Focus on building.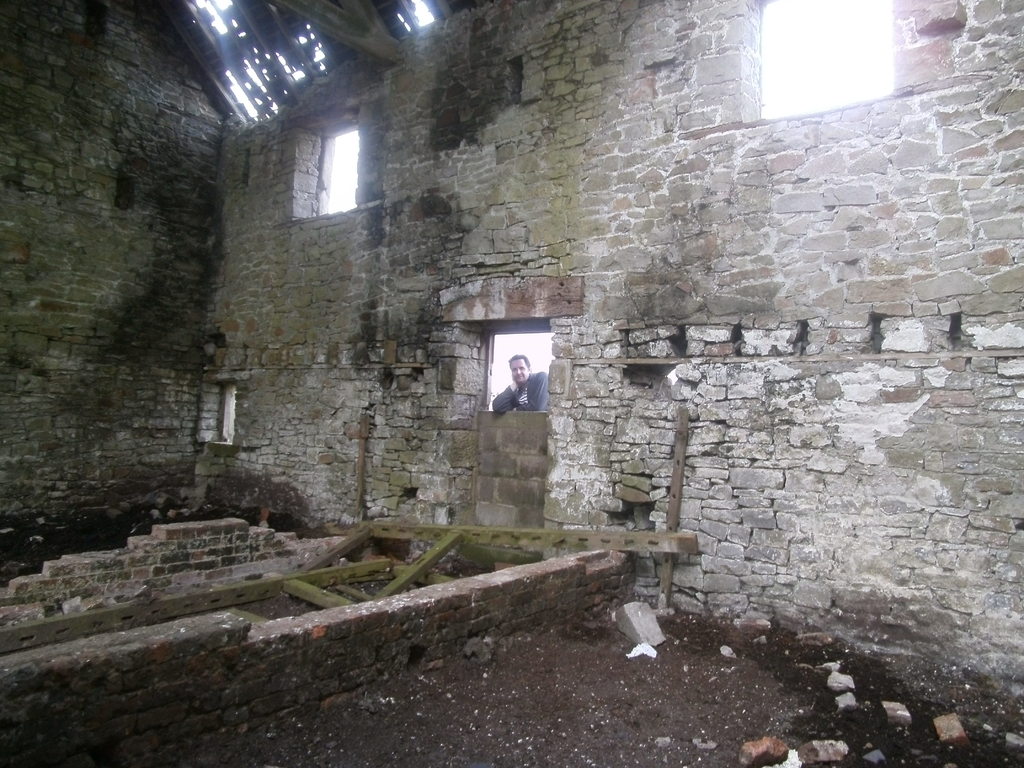
Focused at [left=0, top=0, right=1023, bottom=767].
